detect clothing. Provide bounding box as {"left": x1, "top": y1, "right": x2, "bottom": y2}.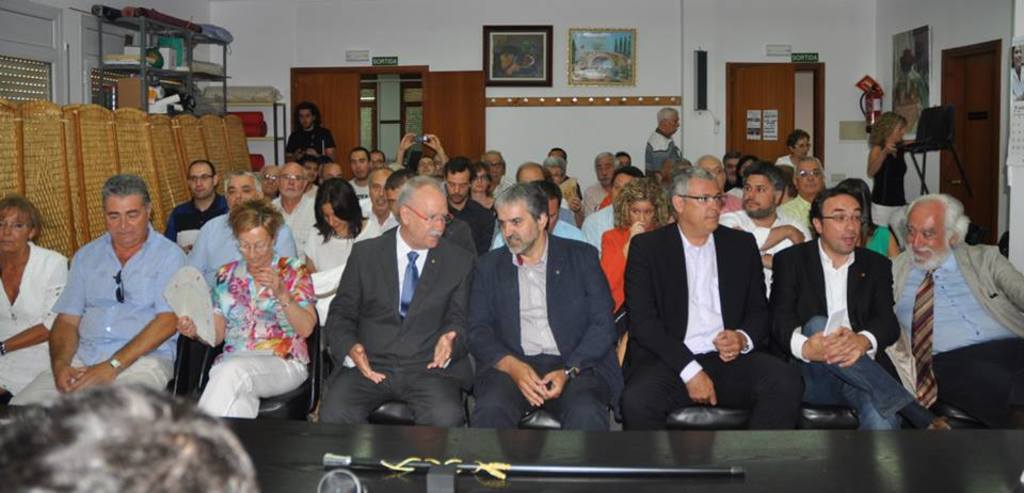
{"left": 725, "top": 207, "right": 784, "bottom": 261}.
